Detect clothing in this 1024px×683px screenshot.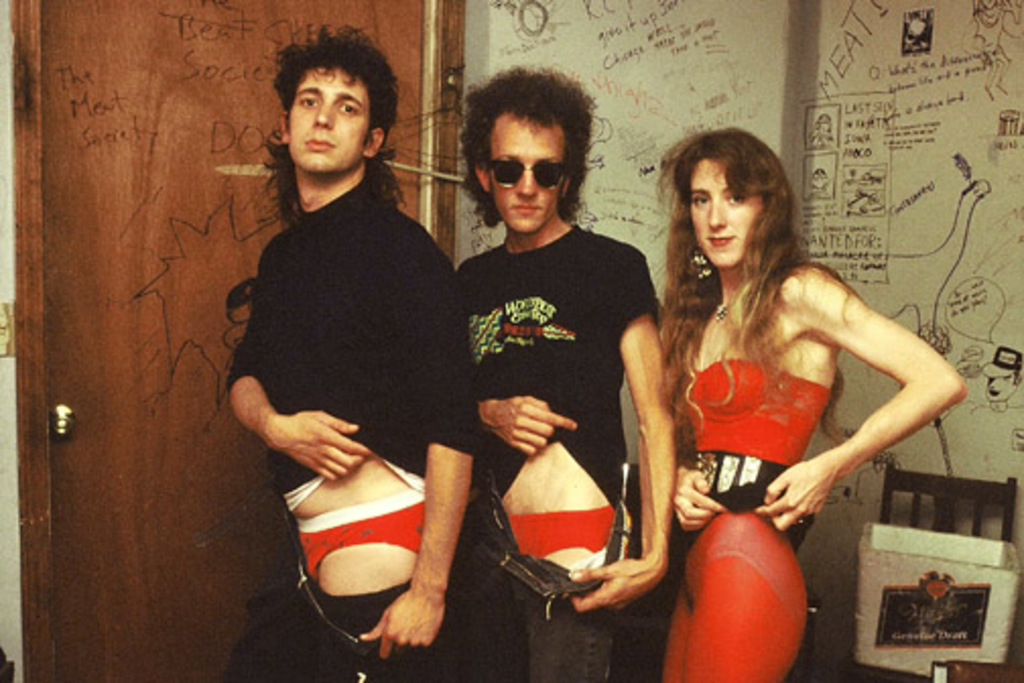
Detection: [x1=650, y1=360, x2=829, y2=681].
